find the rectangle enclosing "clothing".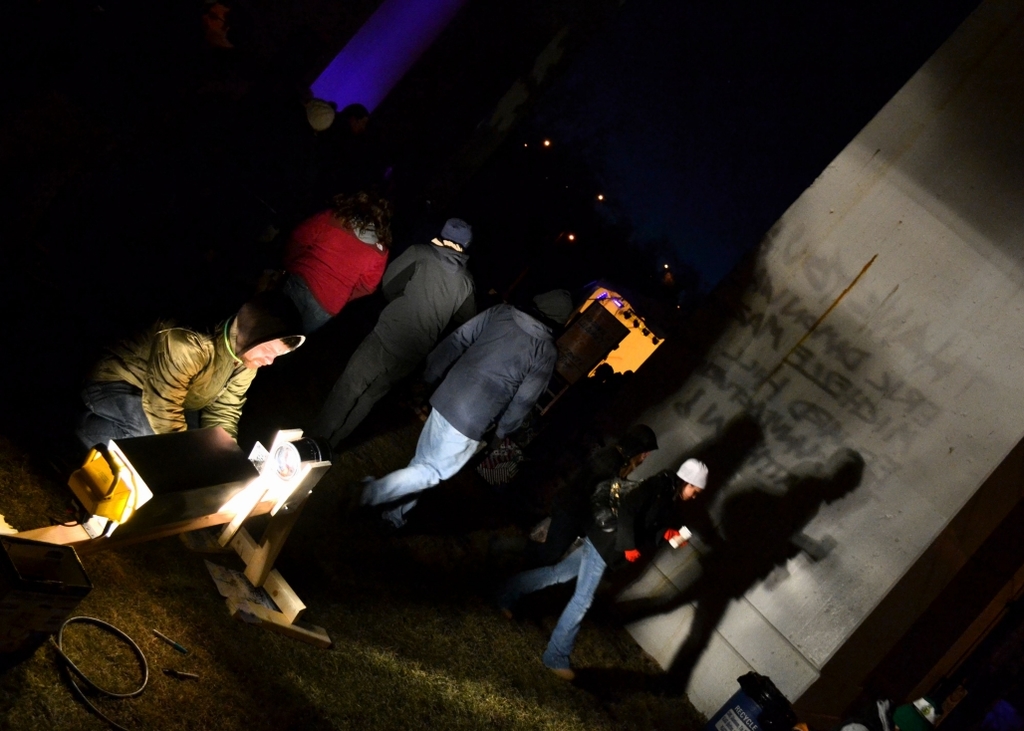
(x1=68, y1=303, x2=257, y2=460).
